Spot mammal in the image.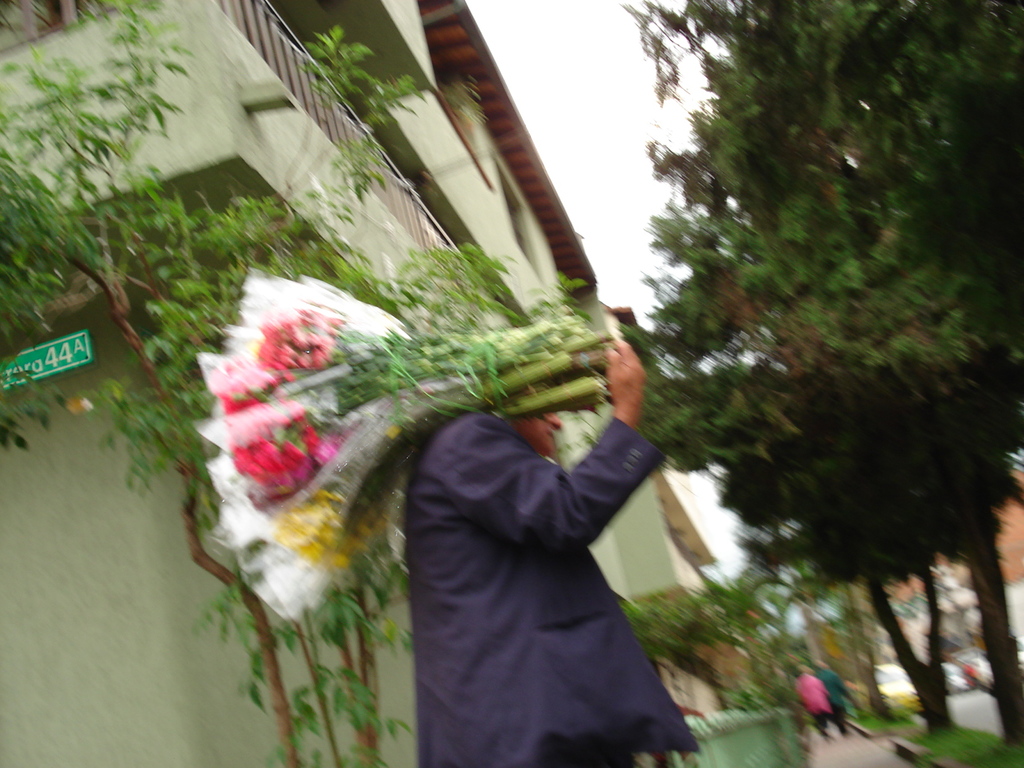
mammal found at 808, 663, 854, 733.
